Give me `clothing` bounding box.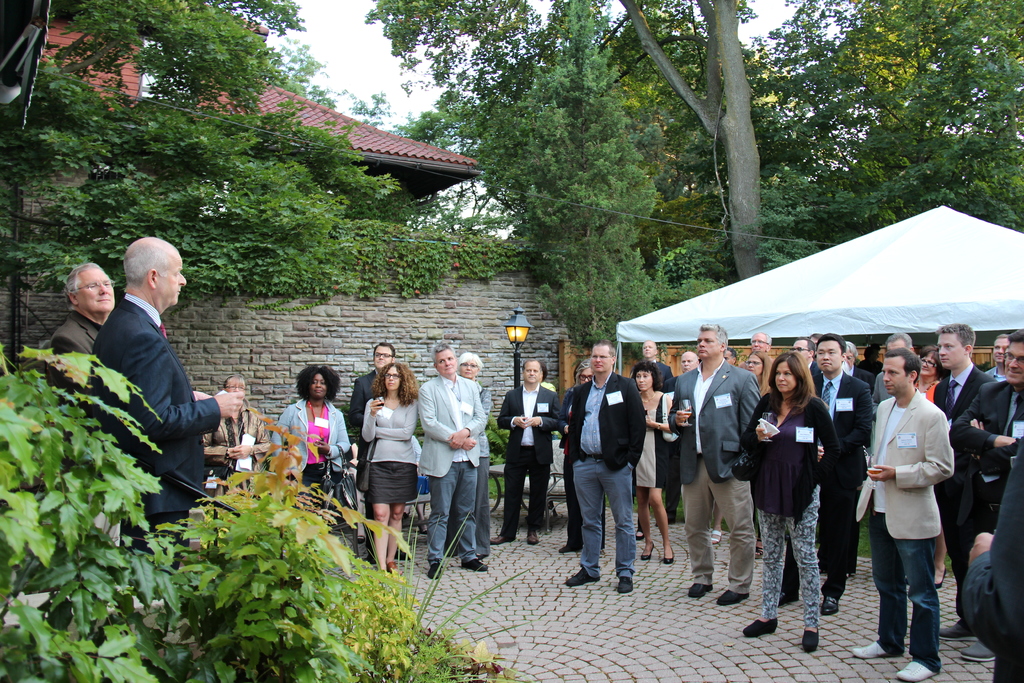
box=[735, 390, 846, 633].
